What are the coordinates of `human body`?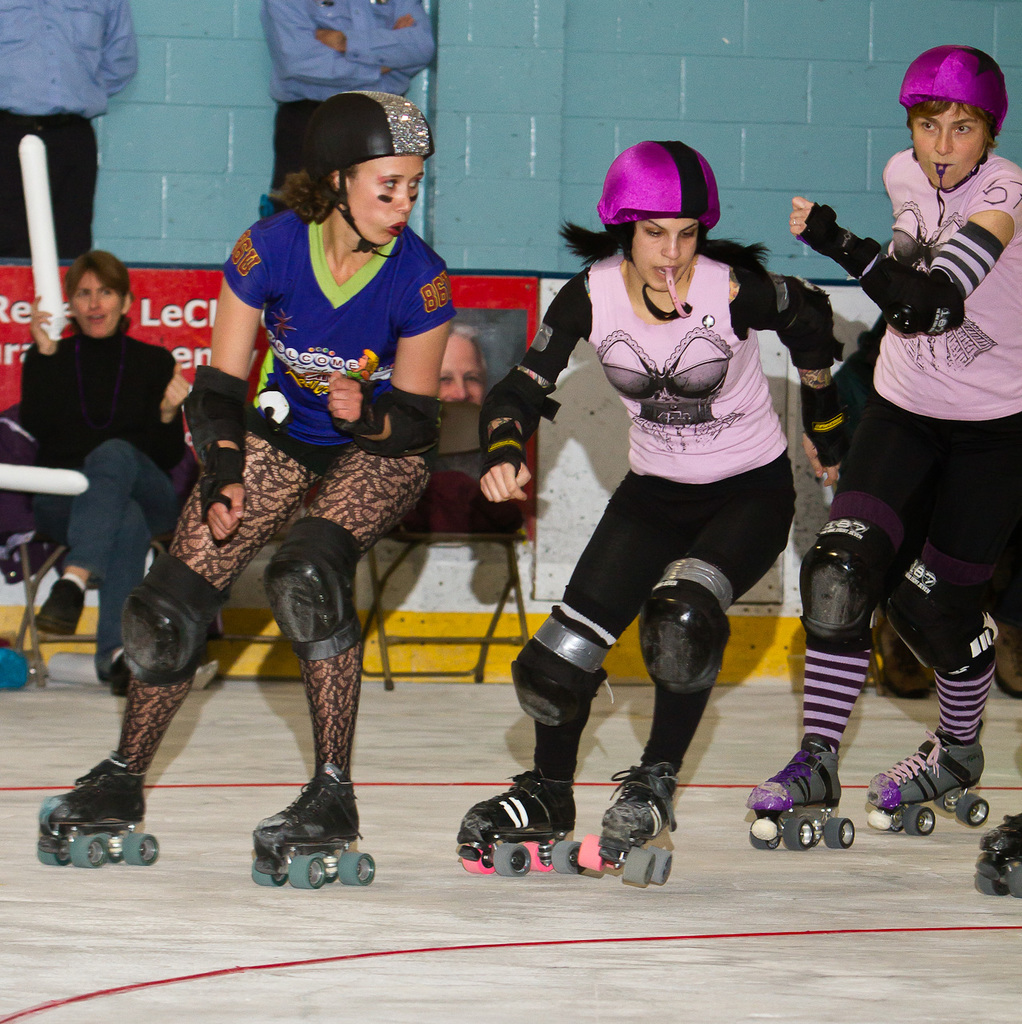
[x1=481, y1=255, x2=865, y2=844].
